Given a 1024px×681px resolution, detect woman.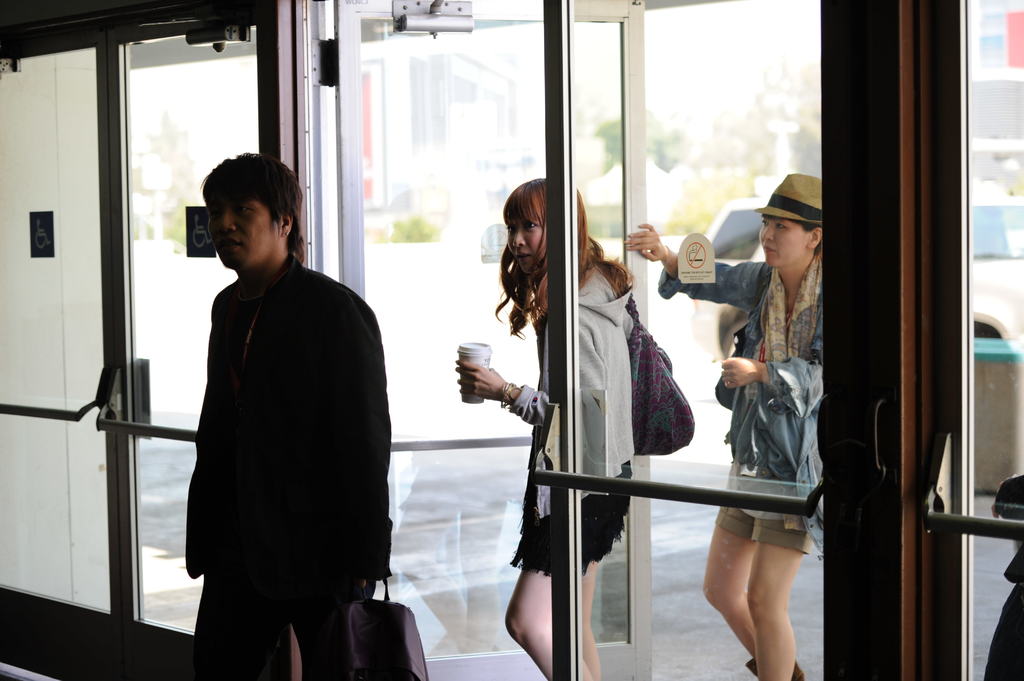
box=[483, 158, 679, 666].
